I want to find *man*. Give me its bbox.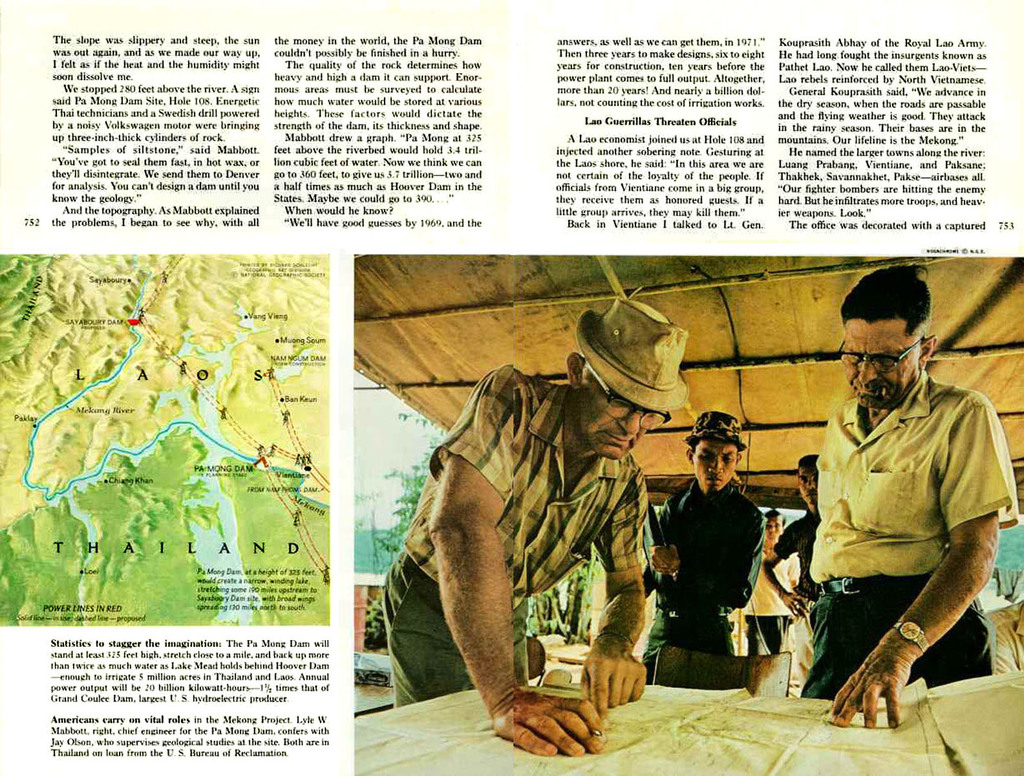
pyautogui.locateOnScreen(777, 275, 1006, 743).
